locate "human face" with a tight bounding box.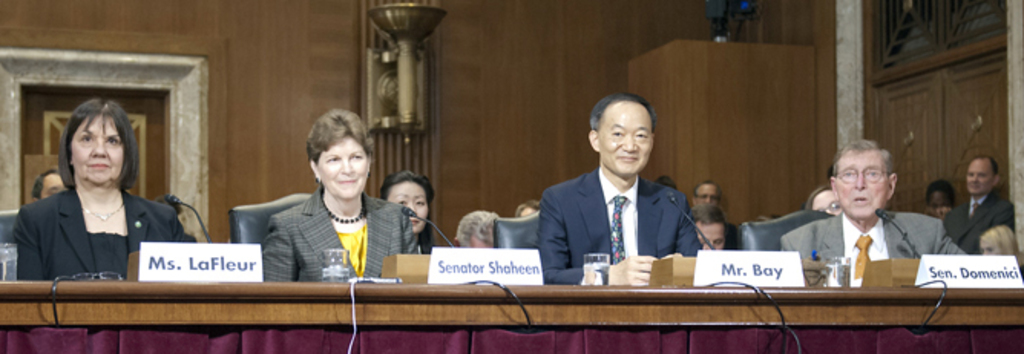
detection(316, 130, 371, 201).
